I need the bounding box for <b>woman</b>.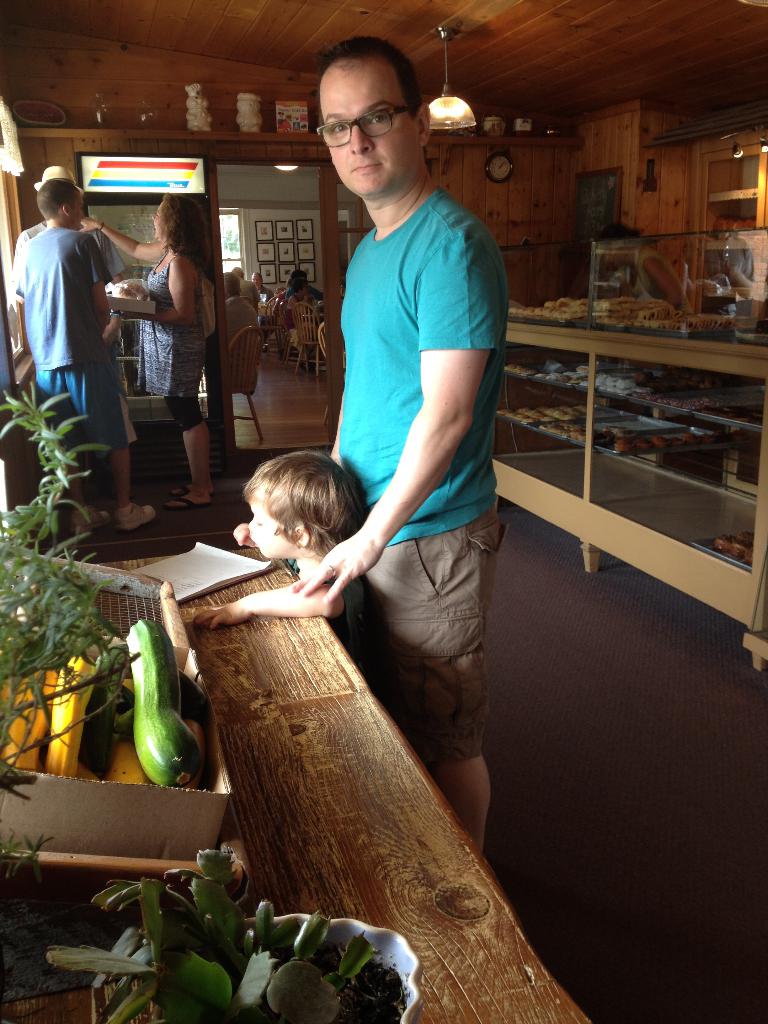
Here it is: [x1=287, y1=269, x2=322, y2=301].
